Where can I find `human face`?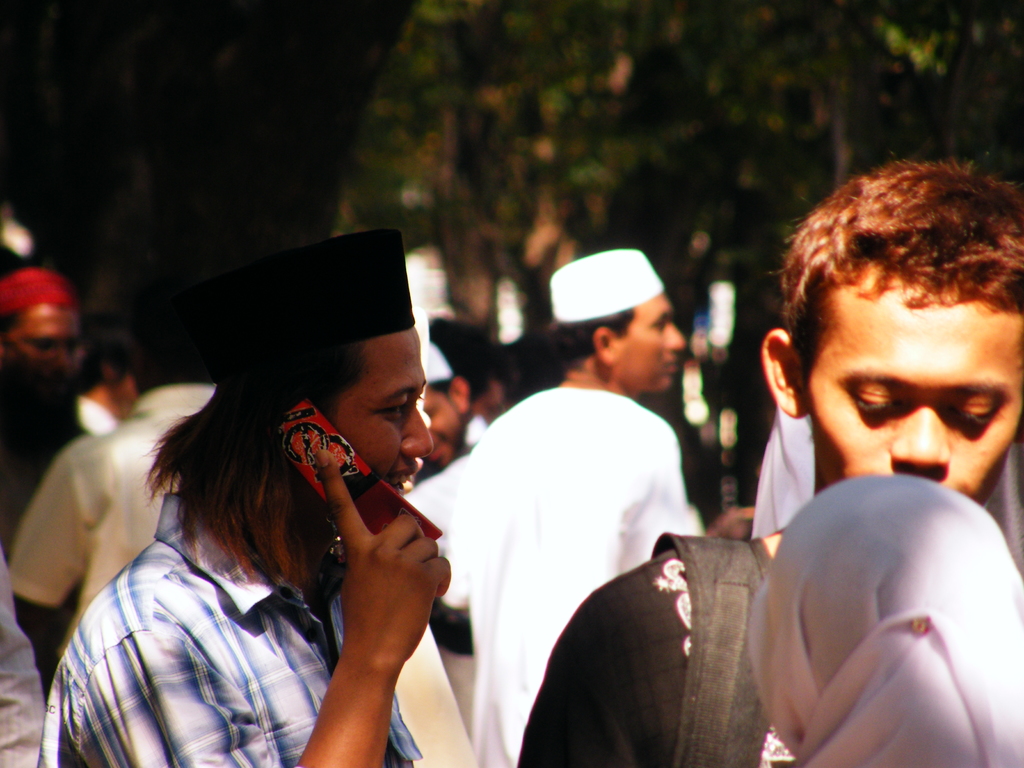
You can find it at left=330, top=328, right=435, bottom=497.
